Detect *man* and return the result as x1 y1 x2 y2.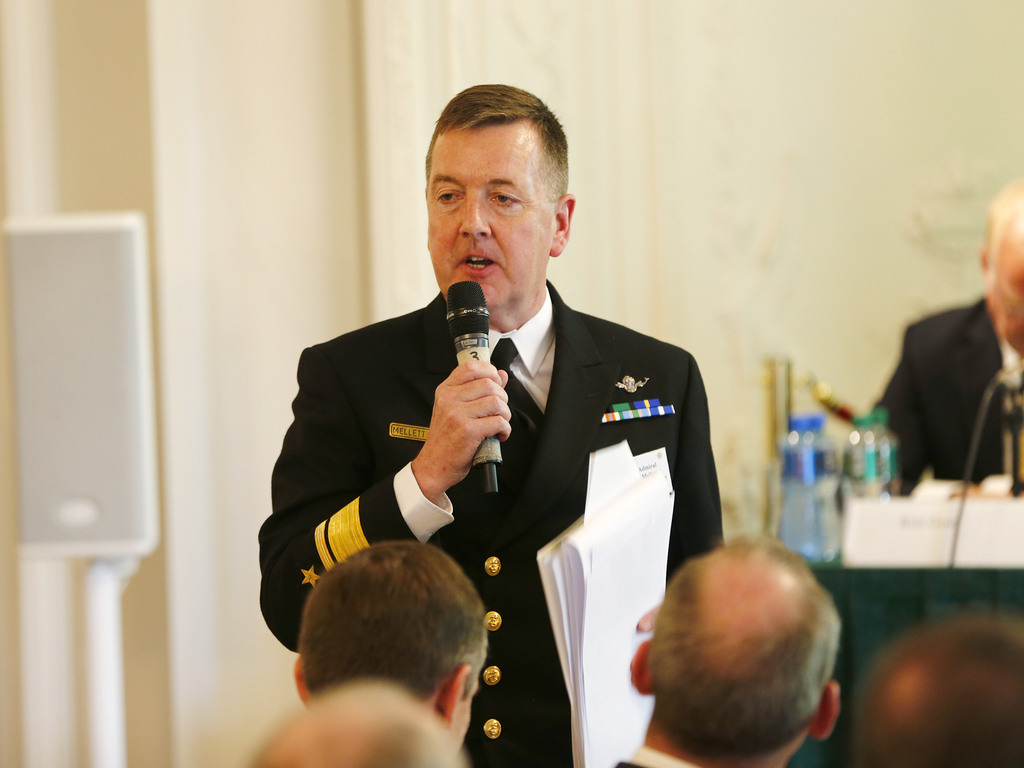
248 680 472 767.
